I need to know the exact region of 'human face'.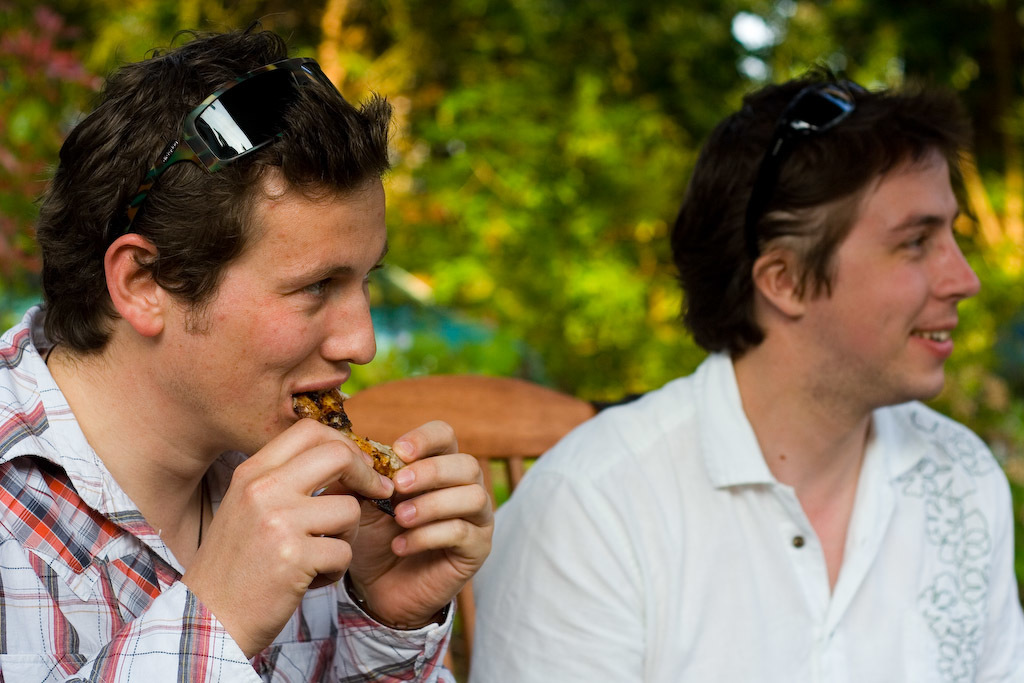
Region: box=[808, 155, 980, 399].
